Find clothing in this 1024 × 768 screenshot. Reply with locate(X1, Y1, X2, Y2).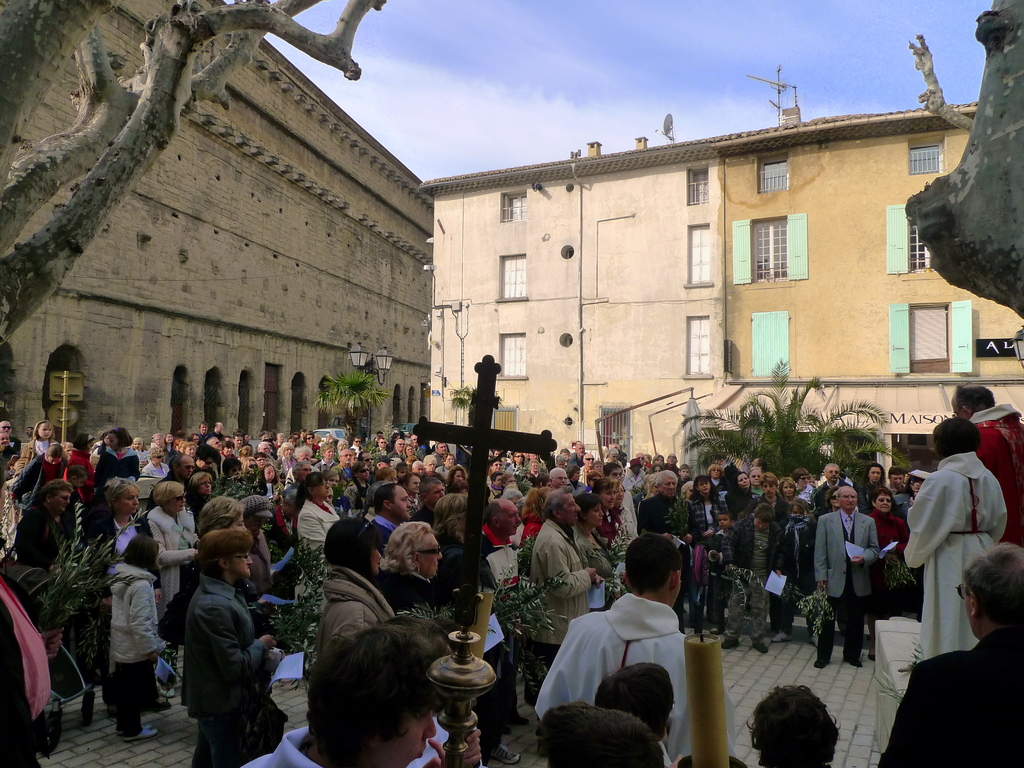
locate(544, 595, 696, 734).
